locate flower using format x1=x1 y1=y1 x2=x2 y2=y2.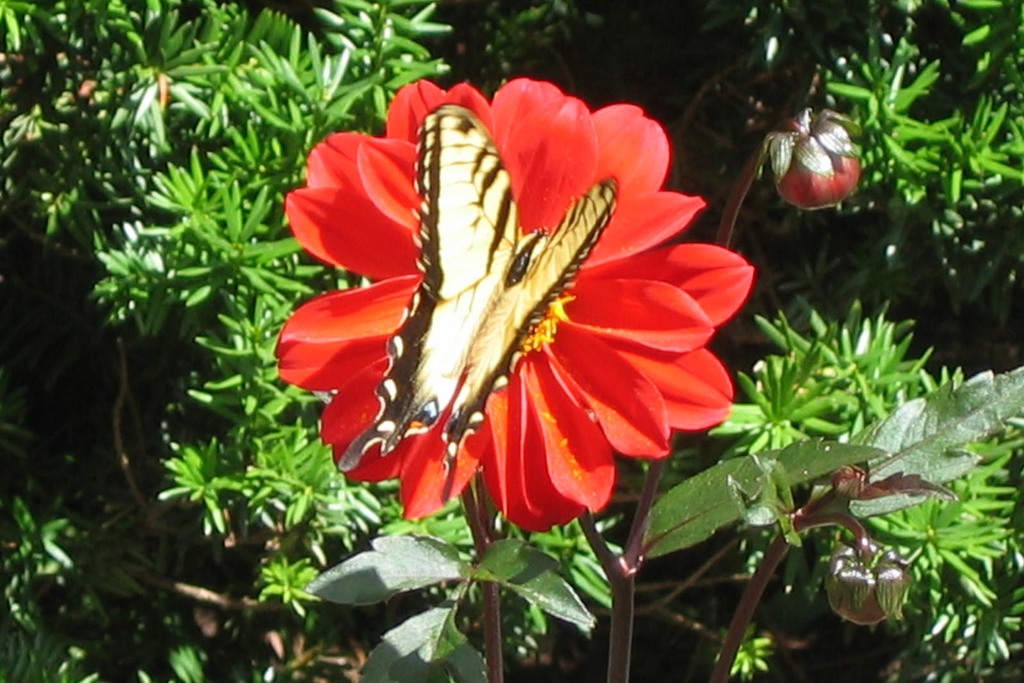
x1=283 y1=66 x2=755 y2=546.
